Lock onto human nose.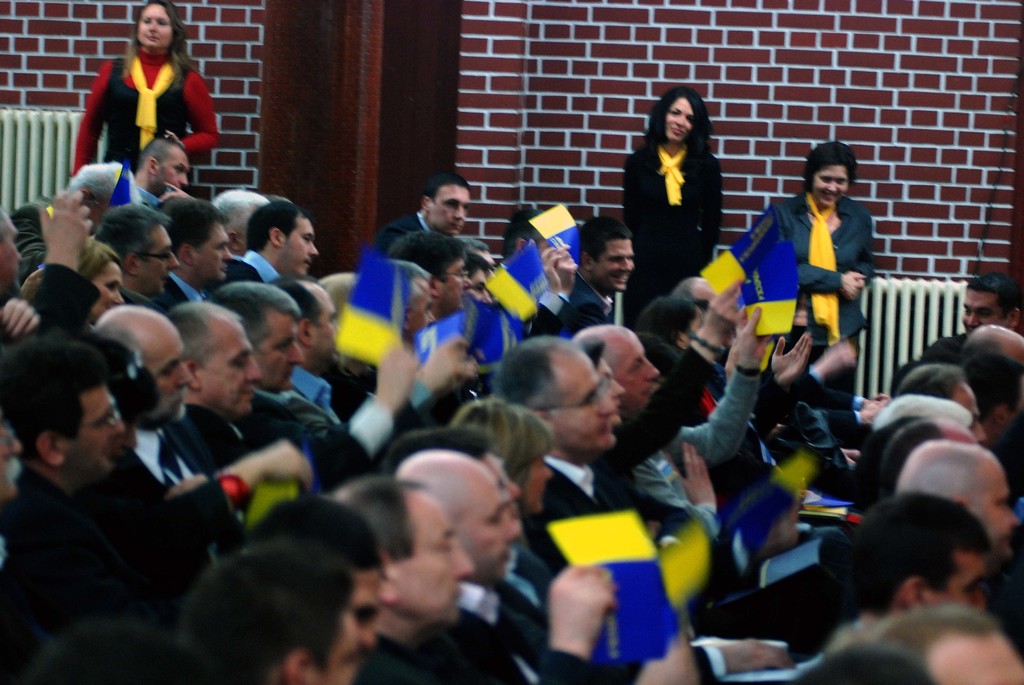
Locked: left=243, top=358, right=260, bottom=384.
